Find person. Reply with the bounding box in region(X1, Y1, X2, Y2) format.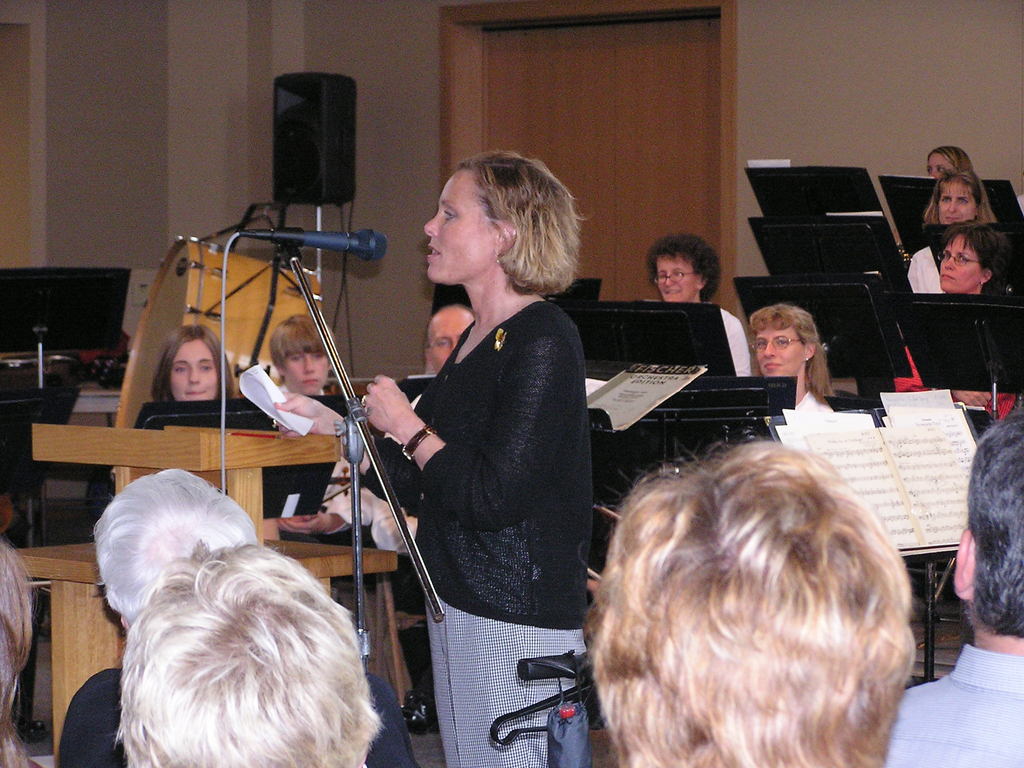
region(932, 223, 1023, 291).
